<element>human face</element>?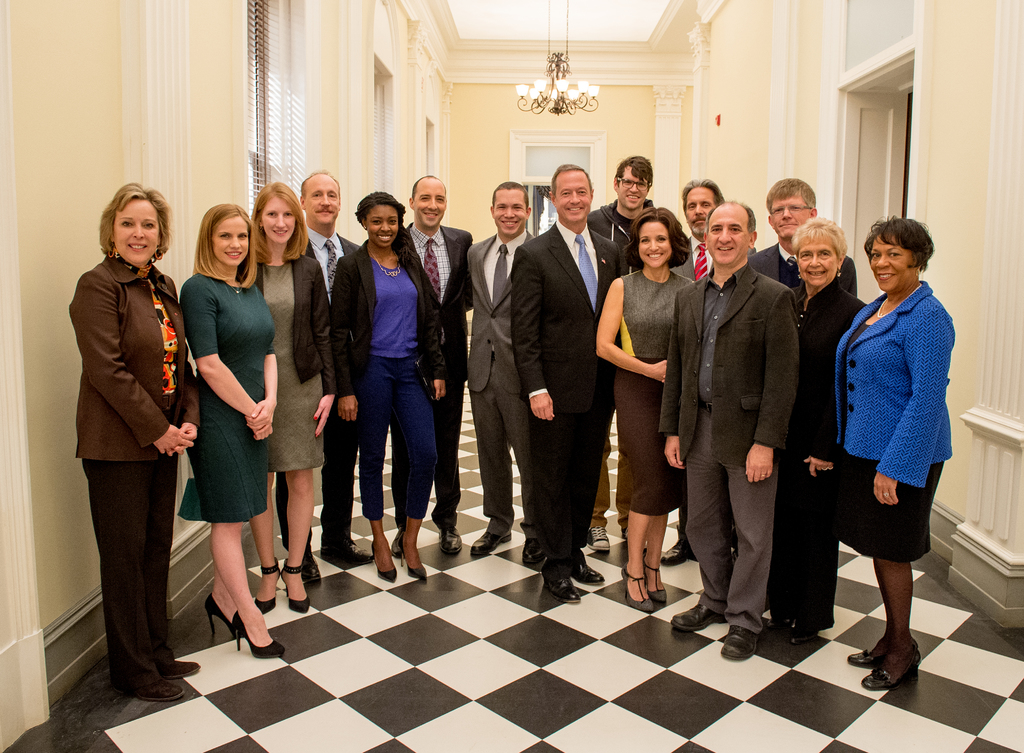
<box>207,217,249,262</box>
